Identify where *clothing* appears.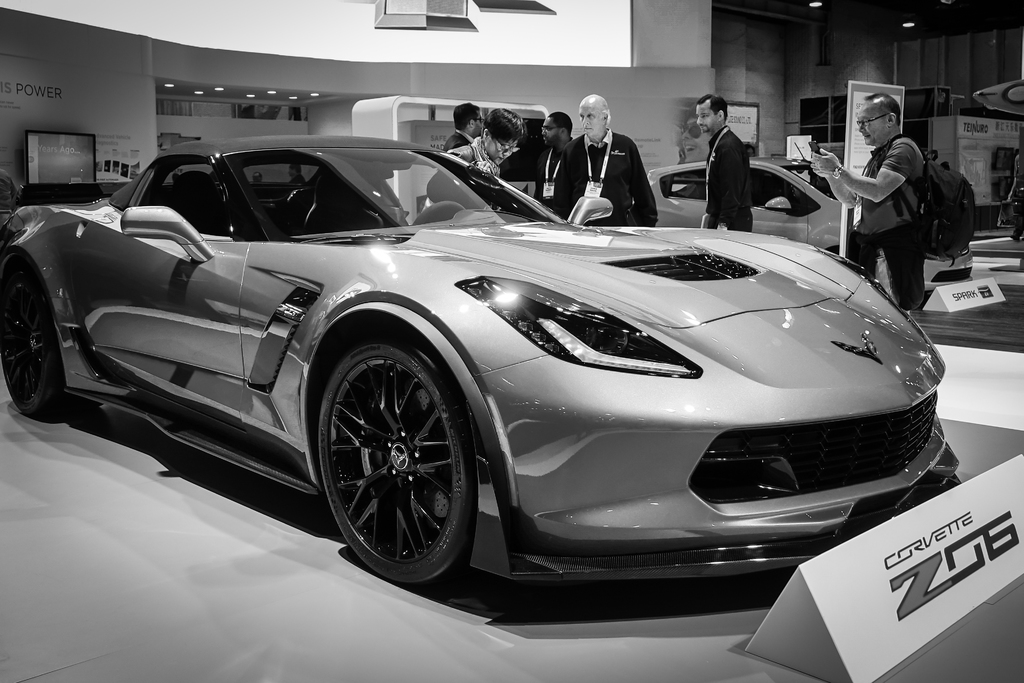
Appears at box=[532, 138, 573, 211].
